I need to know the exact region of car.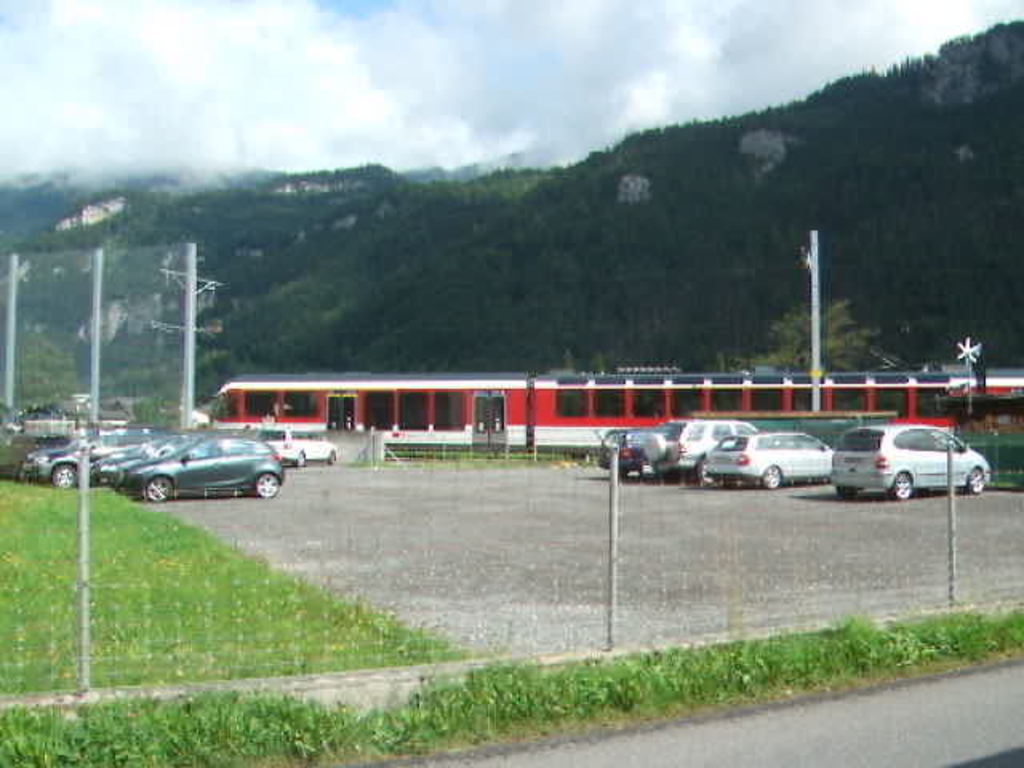
Region: rect(21, 427, 160, 490).
